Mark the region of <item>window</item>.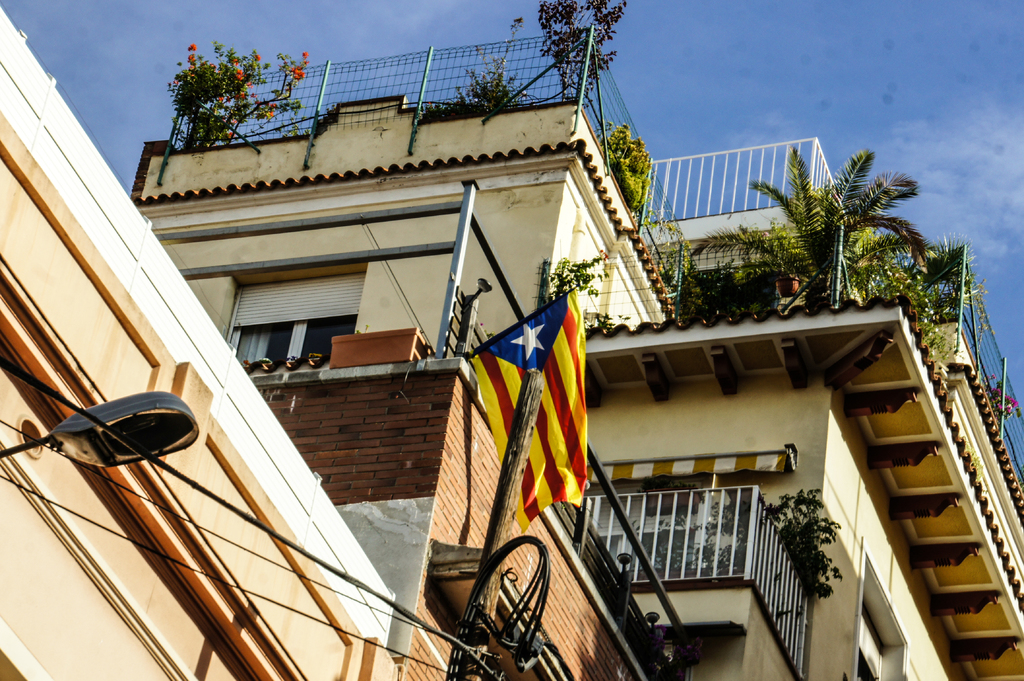
Region: box=[226, 316, 362, 369].
